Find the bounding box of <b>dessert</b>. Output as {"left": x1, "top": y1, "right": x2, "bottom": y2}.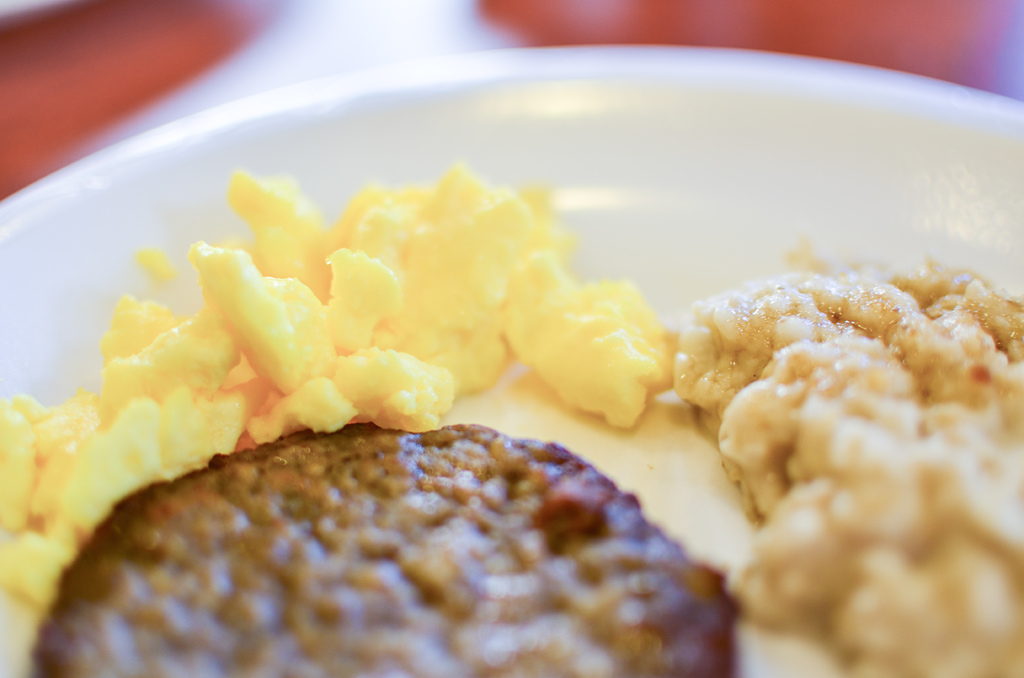
{"left": 682, "top": 225, "right": 1008, "bottom": 677}.
